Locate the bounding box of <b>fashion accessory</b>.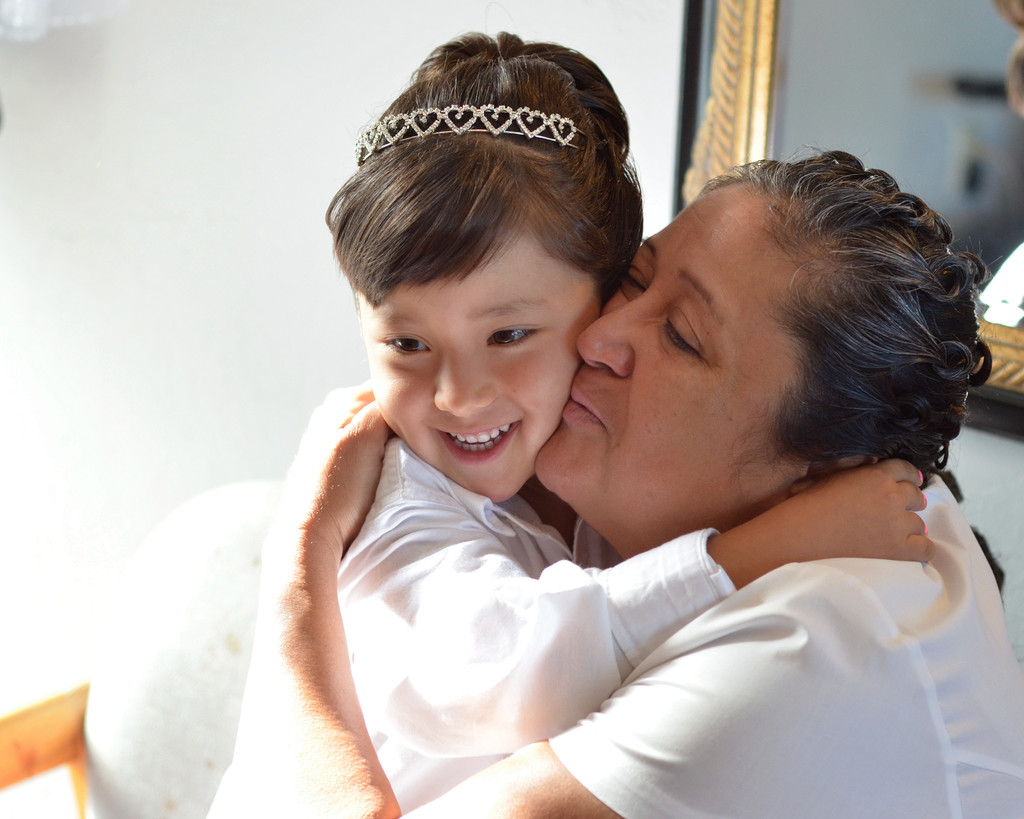
Bounding box: {"x1": 926, "y1": 527, "x2": 927, "y2": 536}.
